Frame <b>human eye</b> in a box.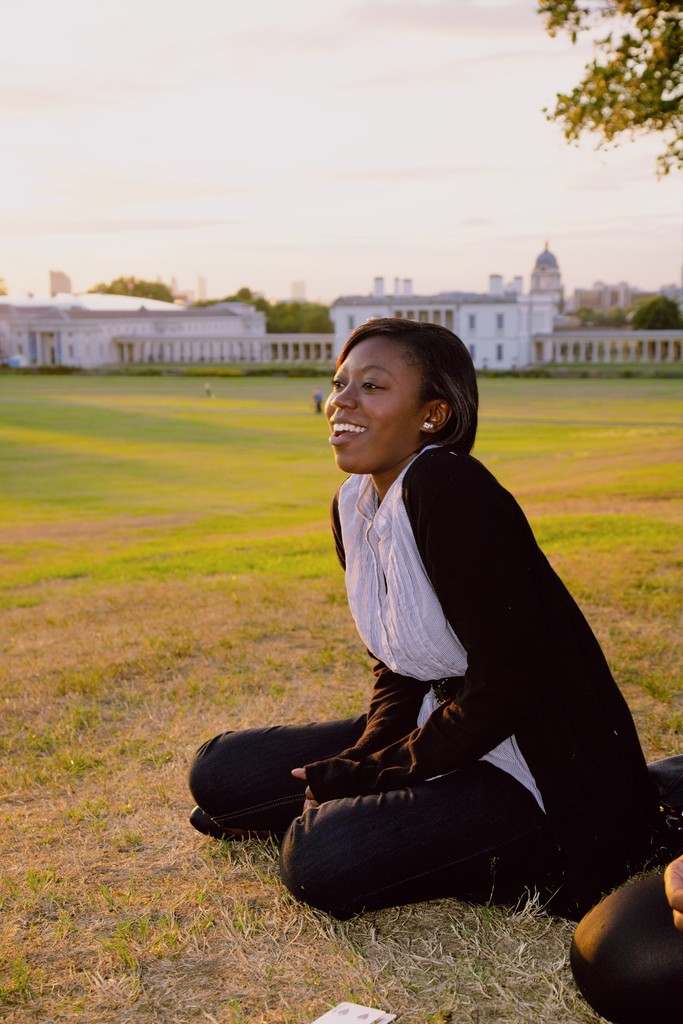
l=331, t=371, r=352, b=390.
